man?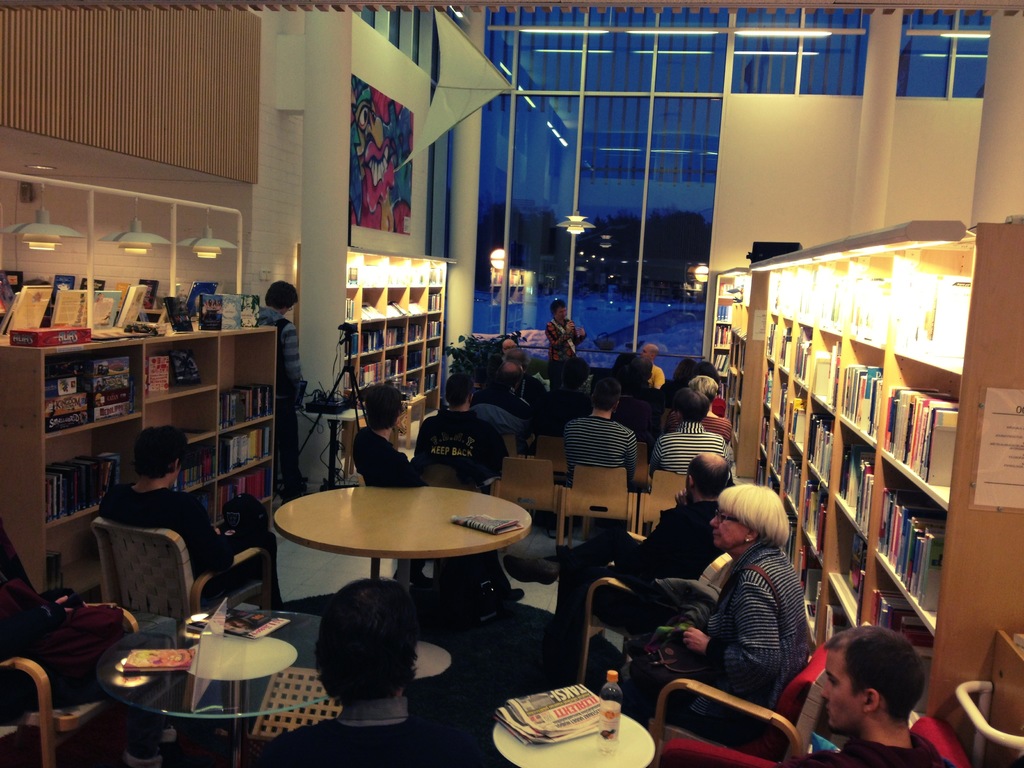
x1=632 y1=344 x2=662 y2=395
